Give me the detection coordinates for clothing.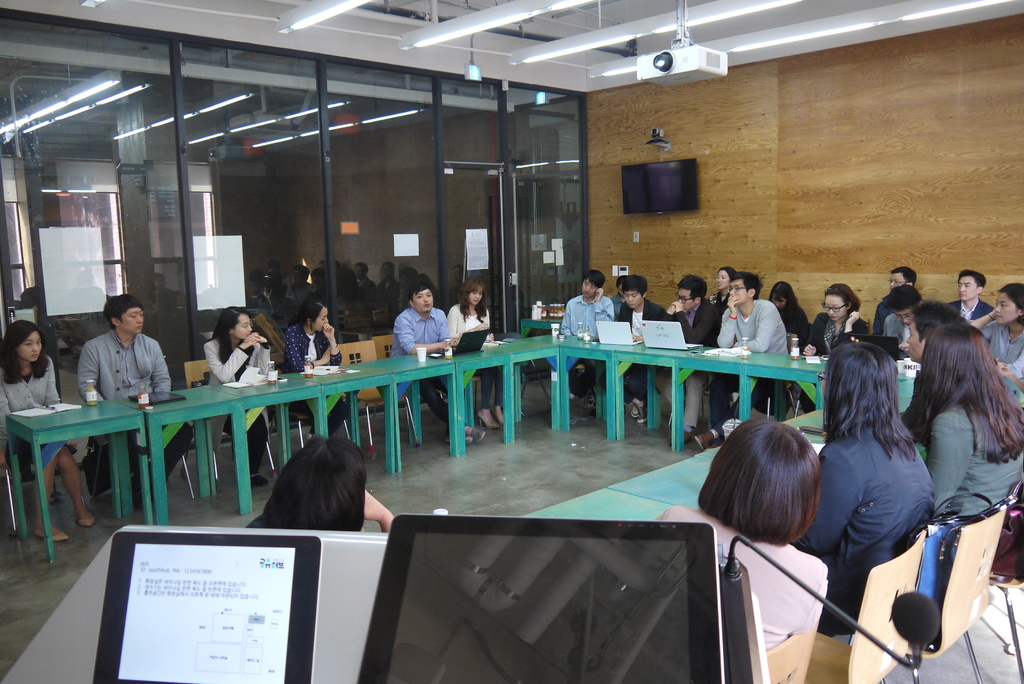
bbox=[804, 315, 870, 412].
